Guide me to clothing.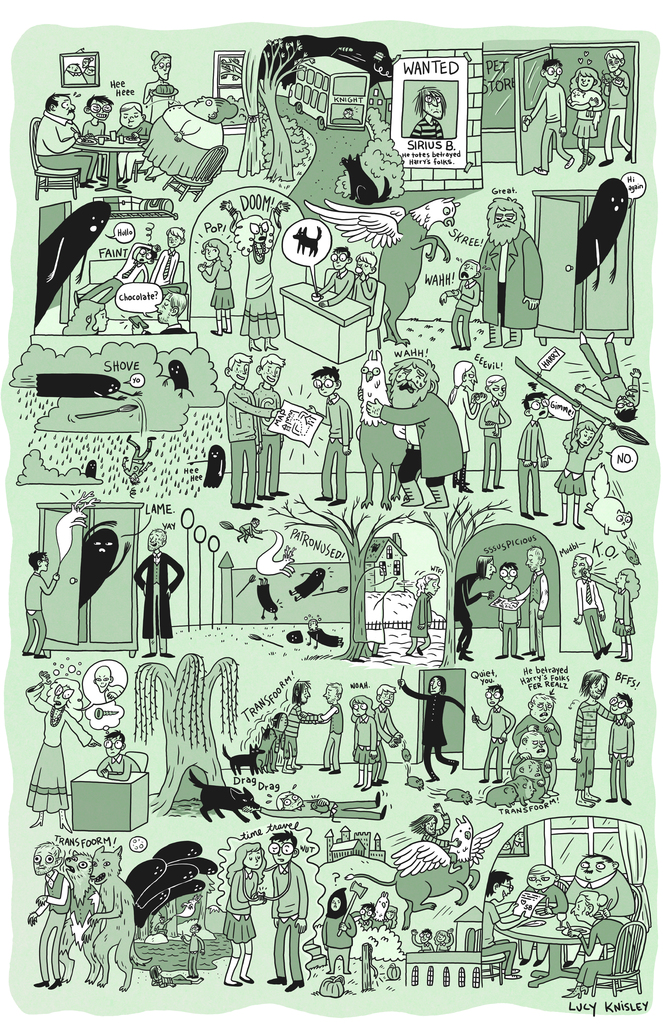
Guidance: region(126, 557, 185, 638).
